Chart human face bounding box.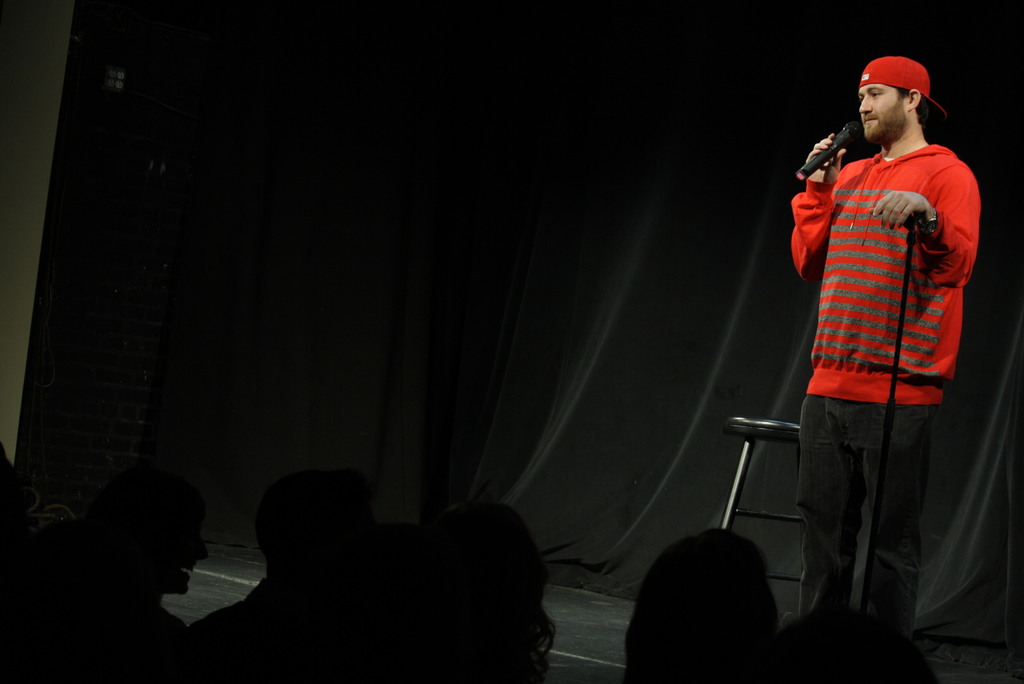
Charted: <region>857, 85, 910, 143</region>.
